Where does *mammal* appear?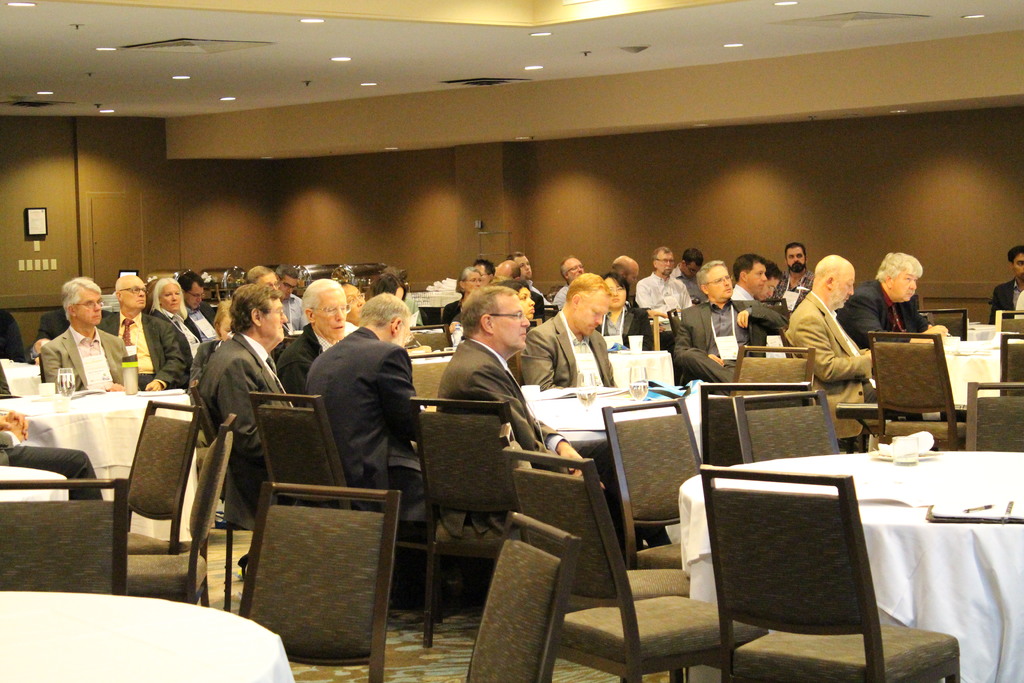
Appears at 752, 258, 783, 307.
